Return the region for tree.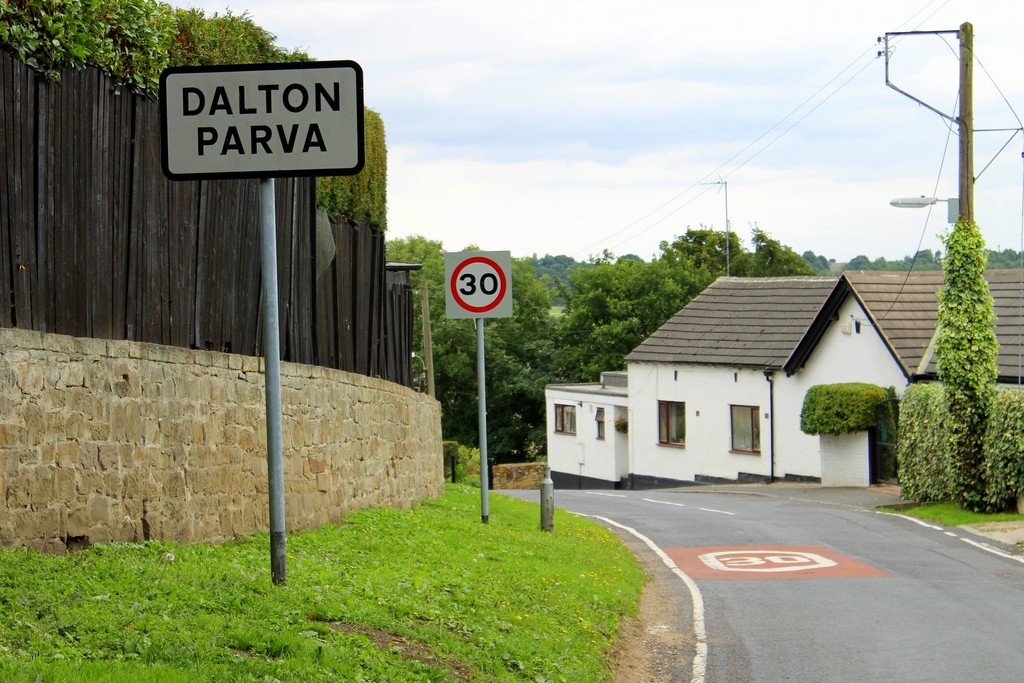
652, 230, 735, 274.
